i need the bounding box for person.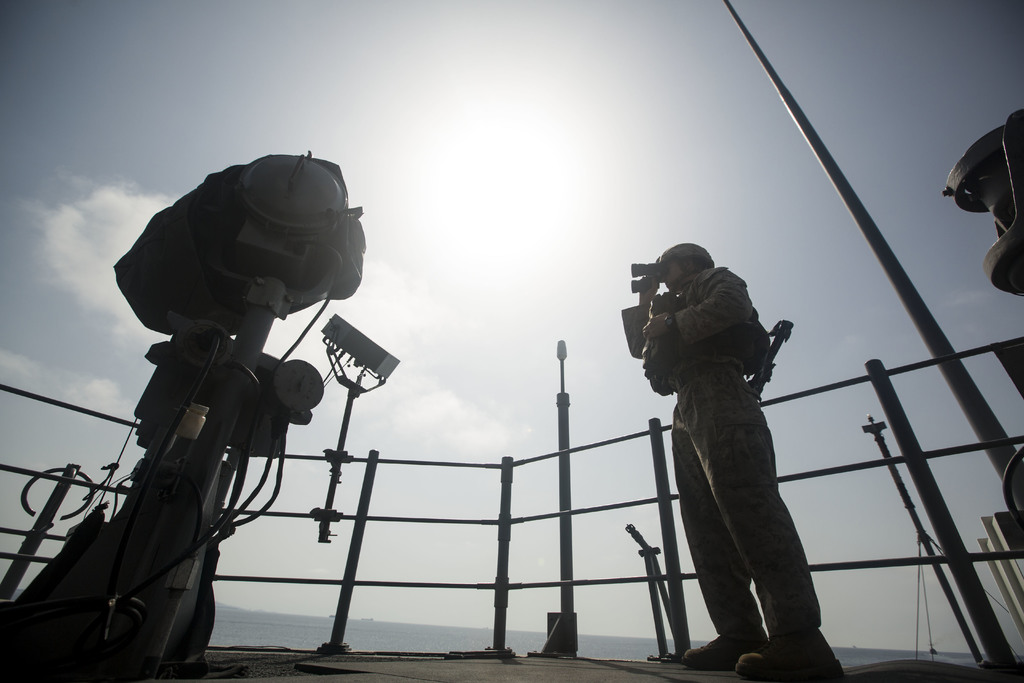
Here it is: bbox(625, 242, 842, 682).
